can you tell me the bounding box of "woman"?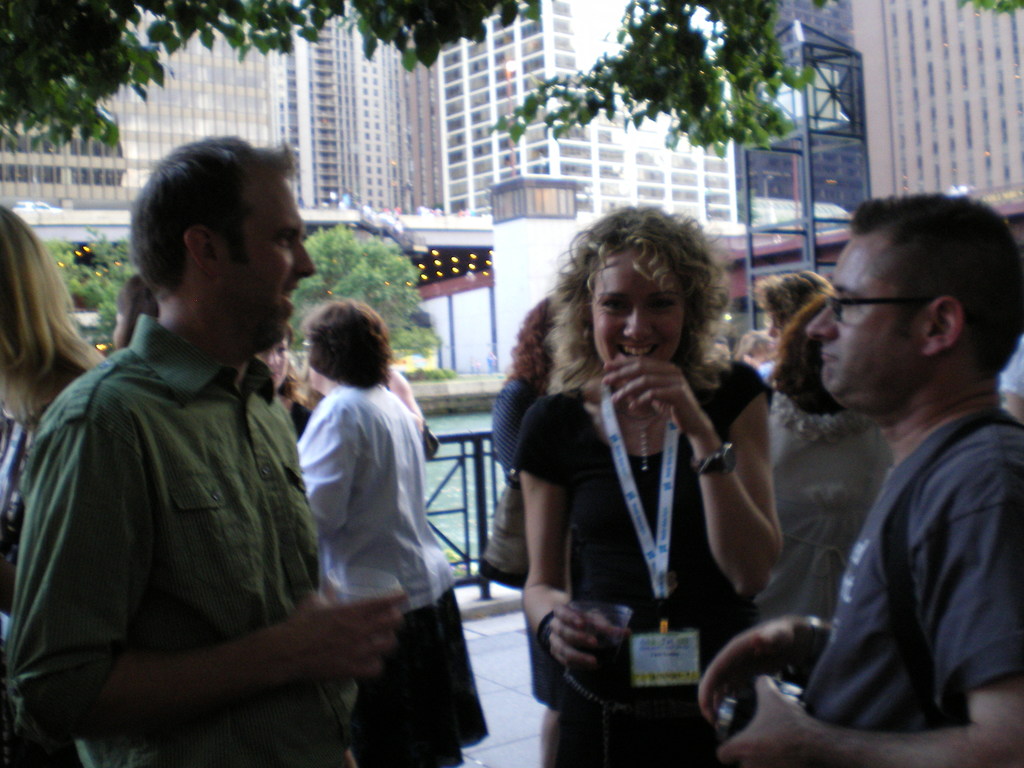
483, 221, 785, 722.
